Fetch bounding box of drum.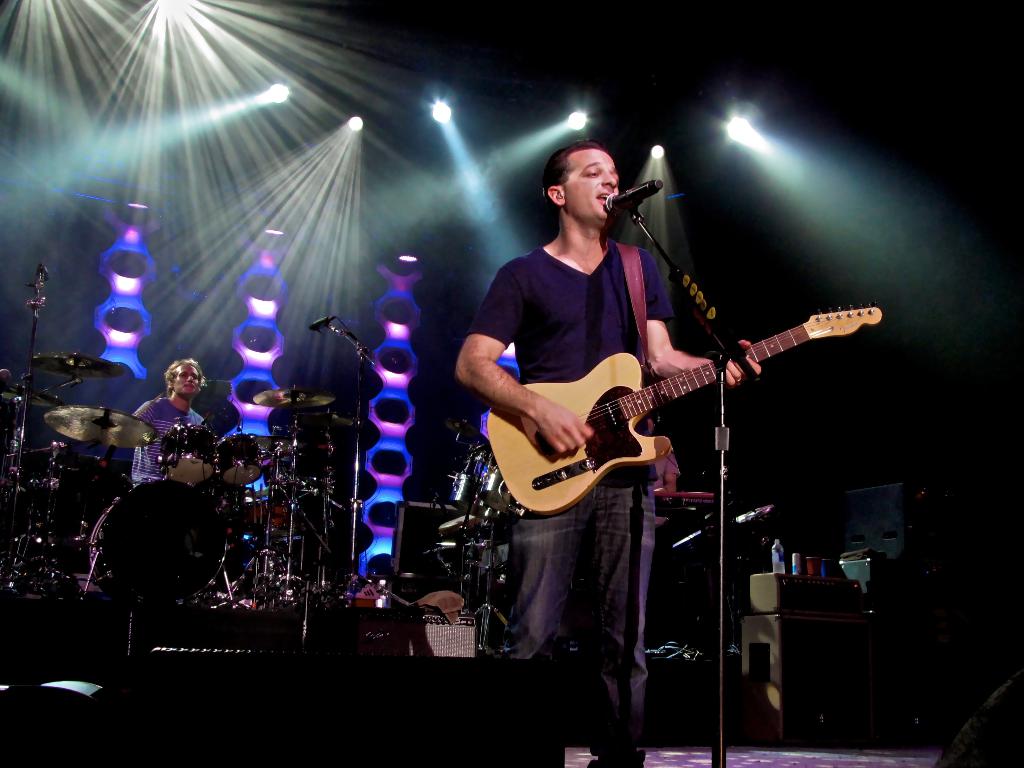
Bbox: 161:422:230:488.
